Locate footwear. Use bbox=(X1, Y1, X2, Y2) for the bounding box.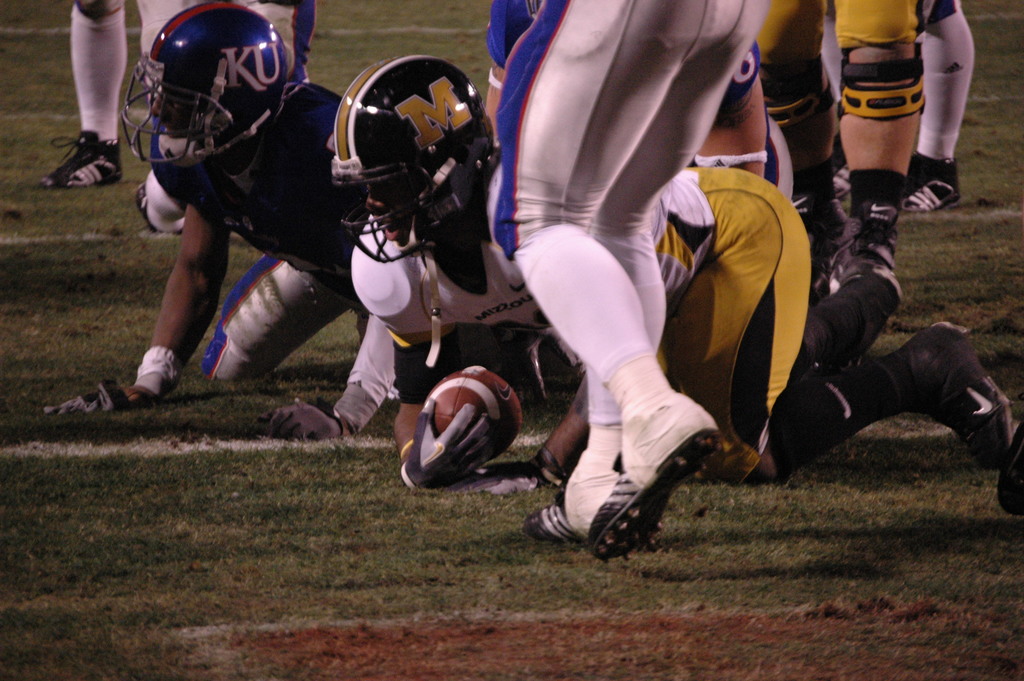
bbox=(587, 388, 718, 557).
